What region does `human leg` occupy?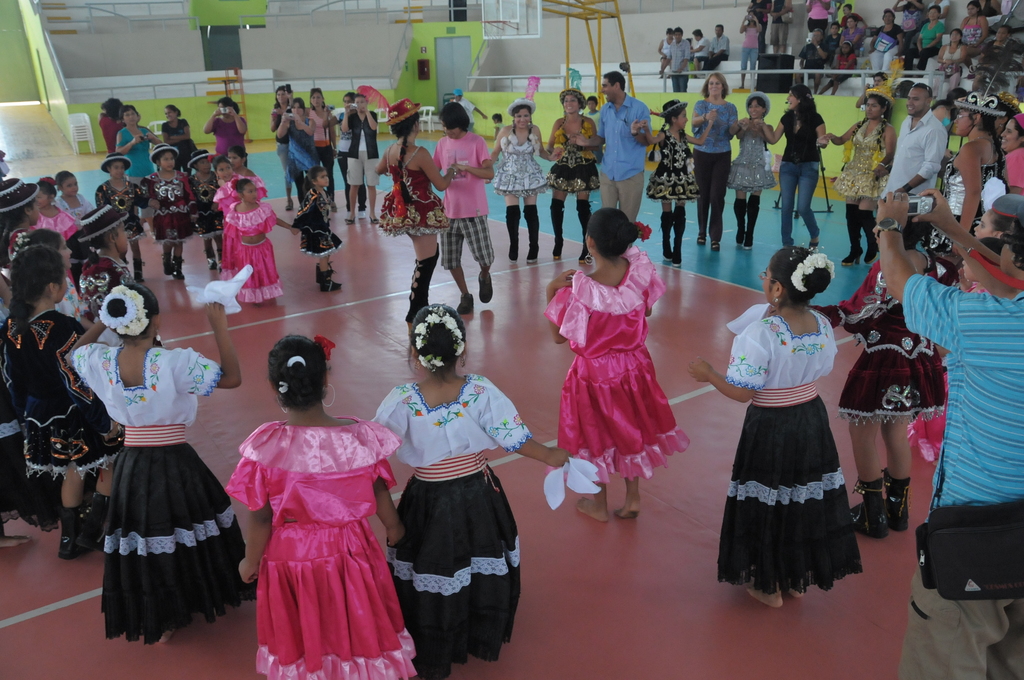
Rect(134, 240, 146, 284).
